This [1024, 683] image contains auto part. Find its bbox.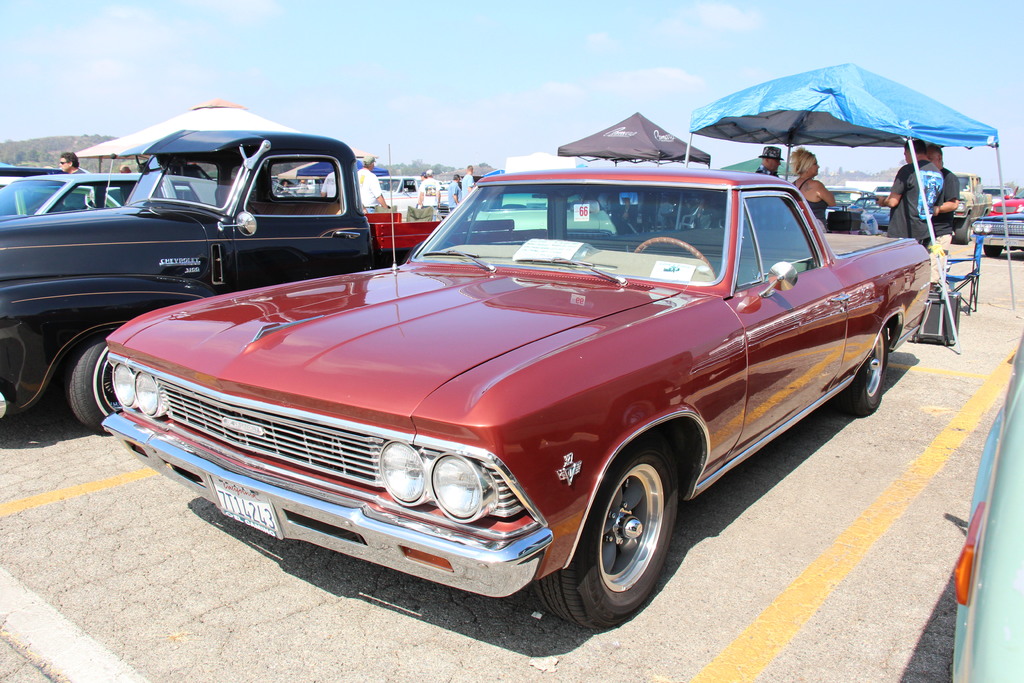
(left=950, top=331, right=1023, bottom=682).
